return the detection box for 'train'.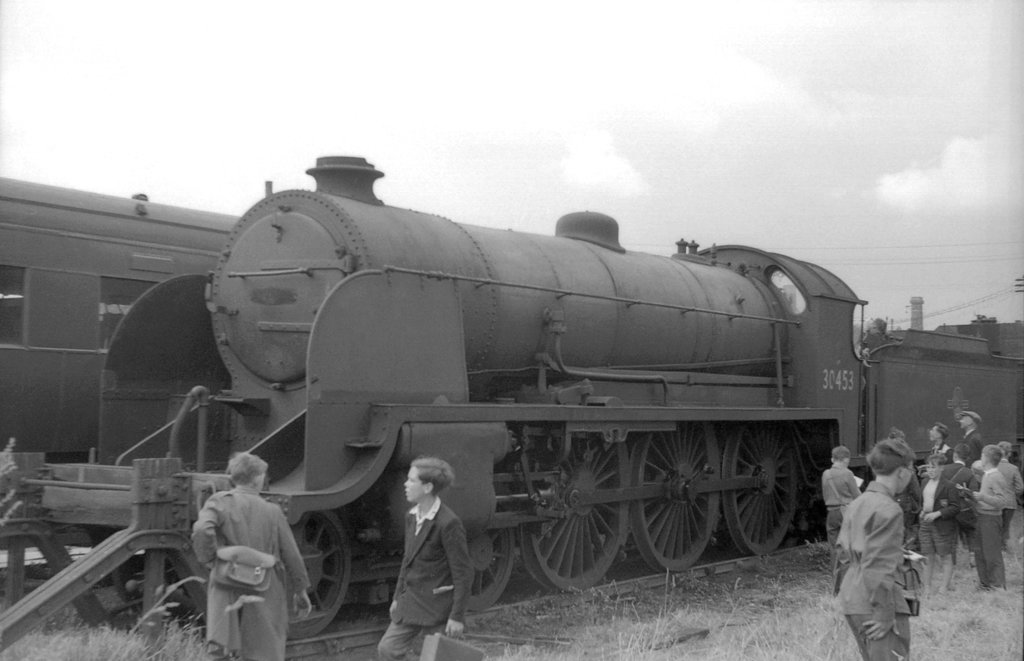
0/176/246/455.
